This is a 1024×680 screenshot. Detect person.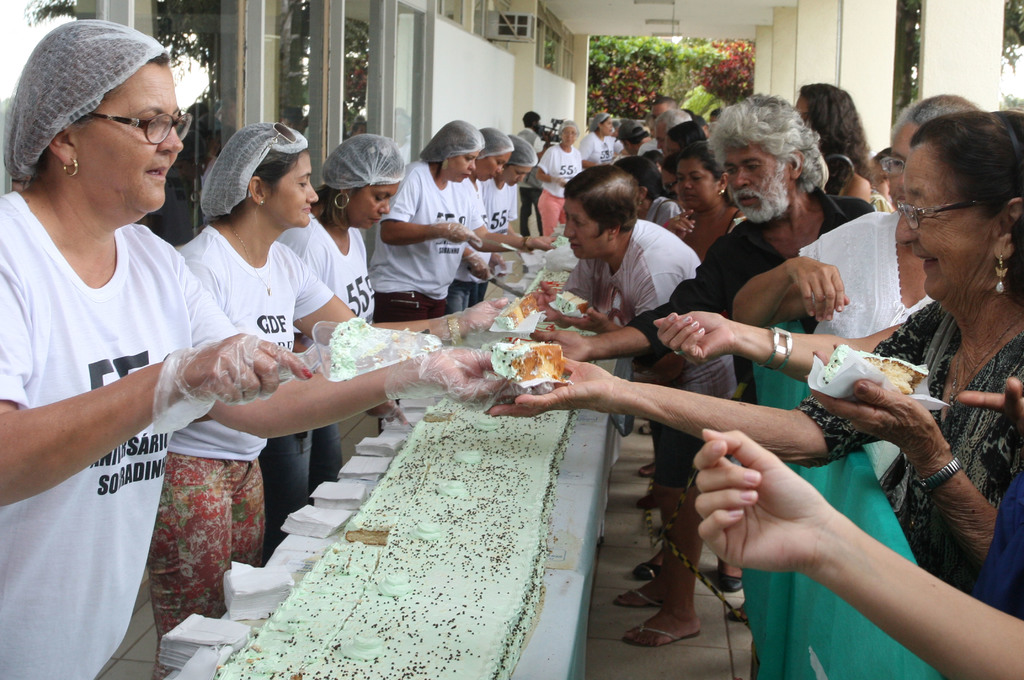
<box>577,101,625,160</box>.
